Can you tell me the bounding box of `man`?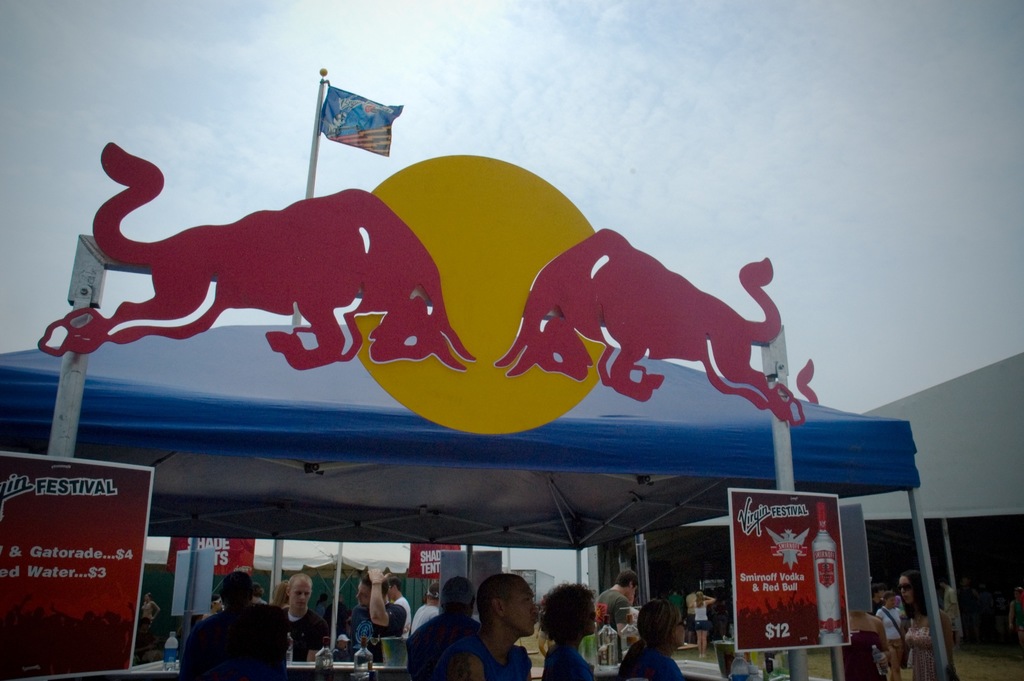
x1=939, y1=574, x2=956, y2=646.
